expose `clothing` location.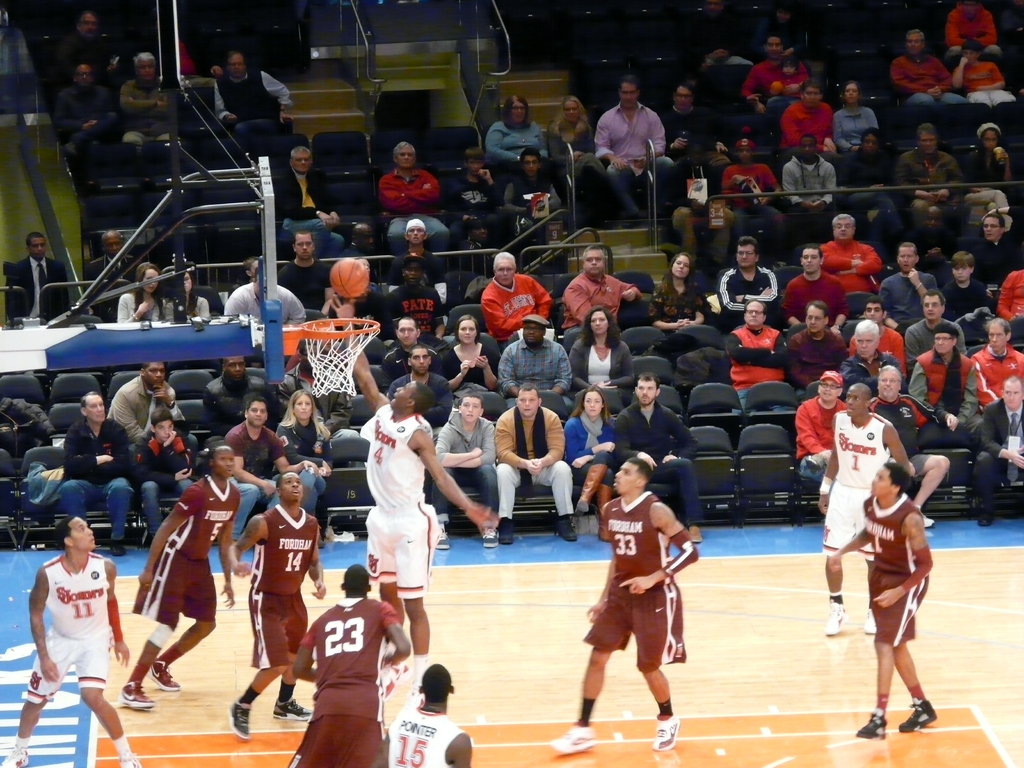
Exposed at pyautogui.locateOnScreen(360, 412, 439, 598).
